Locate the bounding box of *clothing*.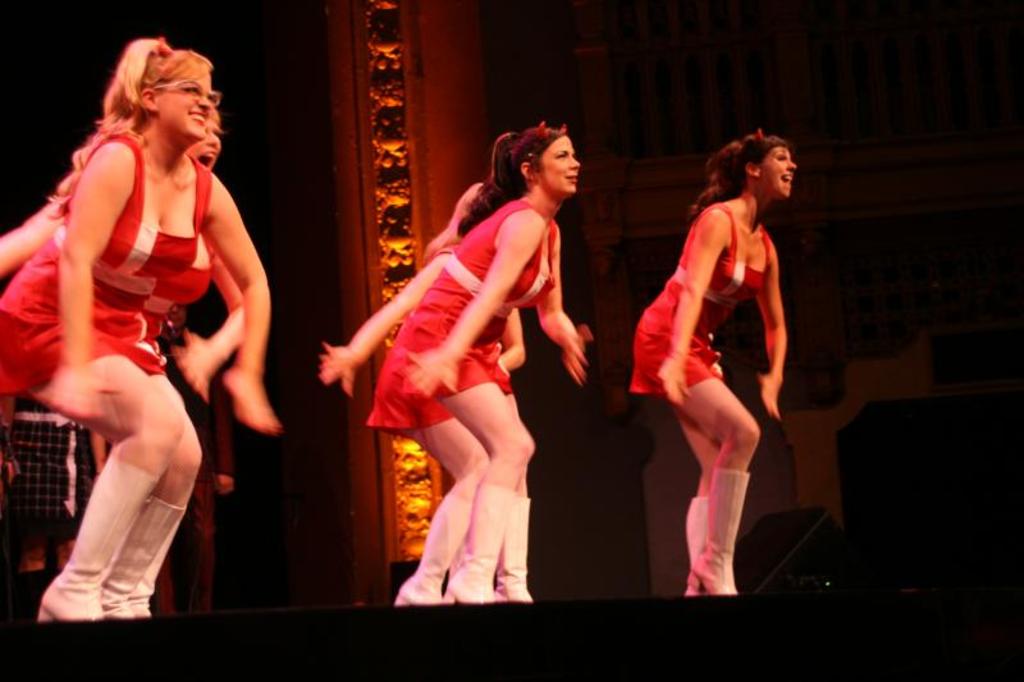
Bounding box: bbox=[141, 235, 218, 348].
